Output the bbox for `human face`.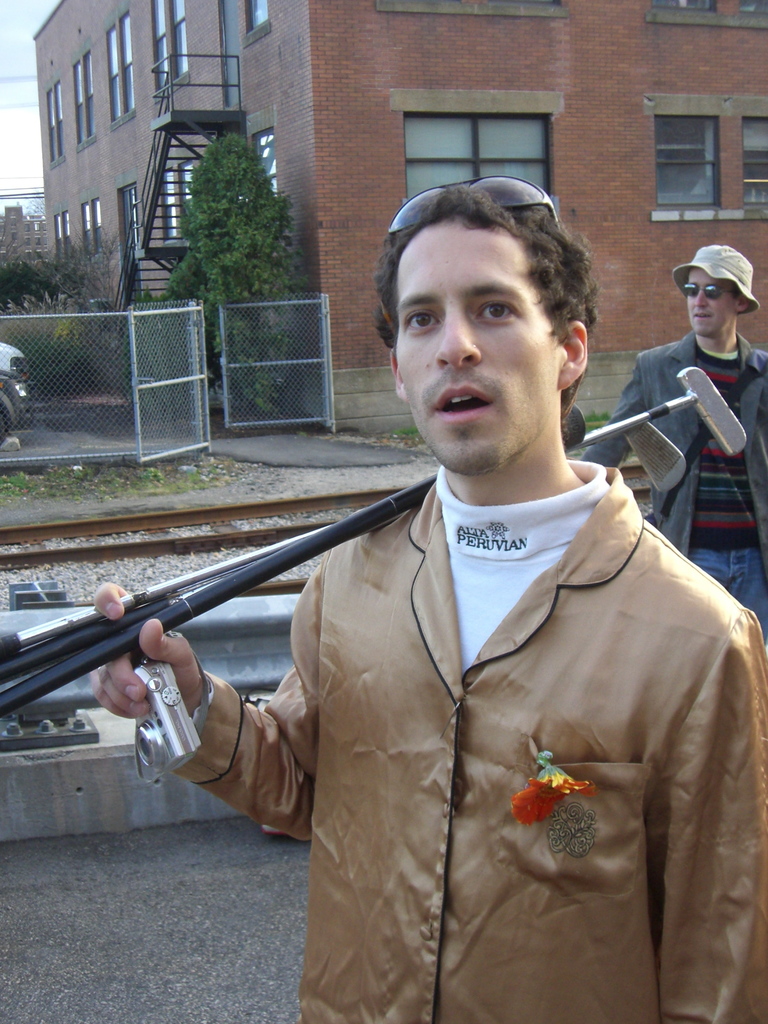
{"left": 685, "top": 270, "right": 738, "bottom": 335}.
